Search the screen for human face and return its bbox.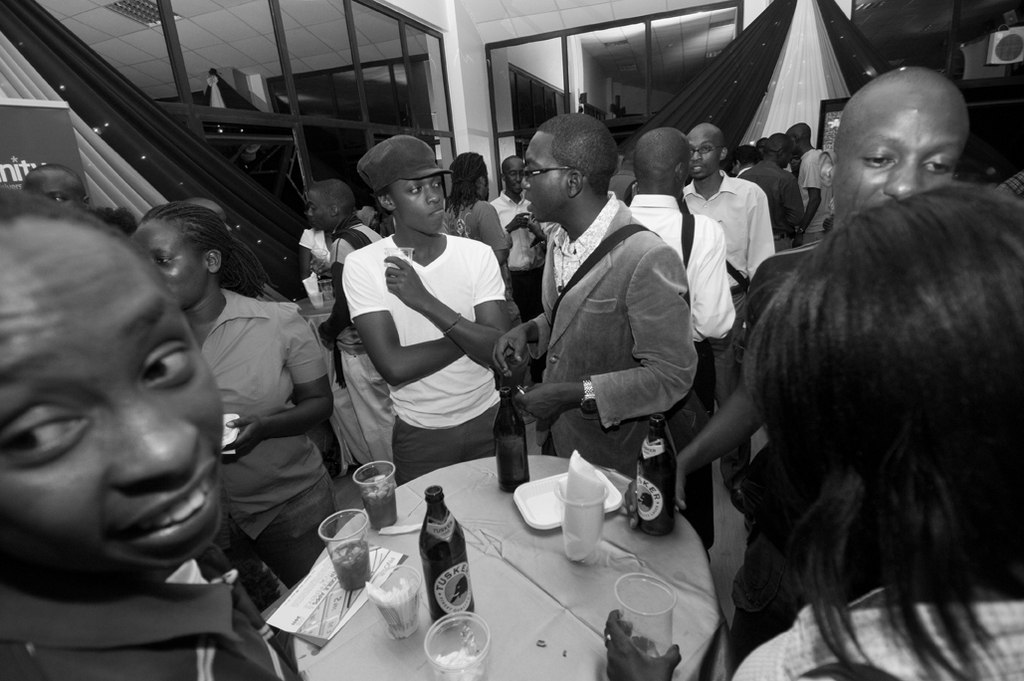
Found: rect(832, 85, 971, 226).
